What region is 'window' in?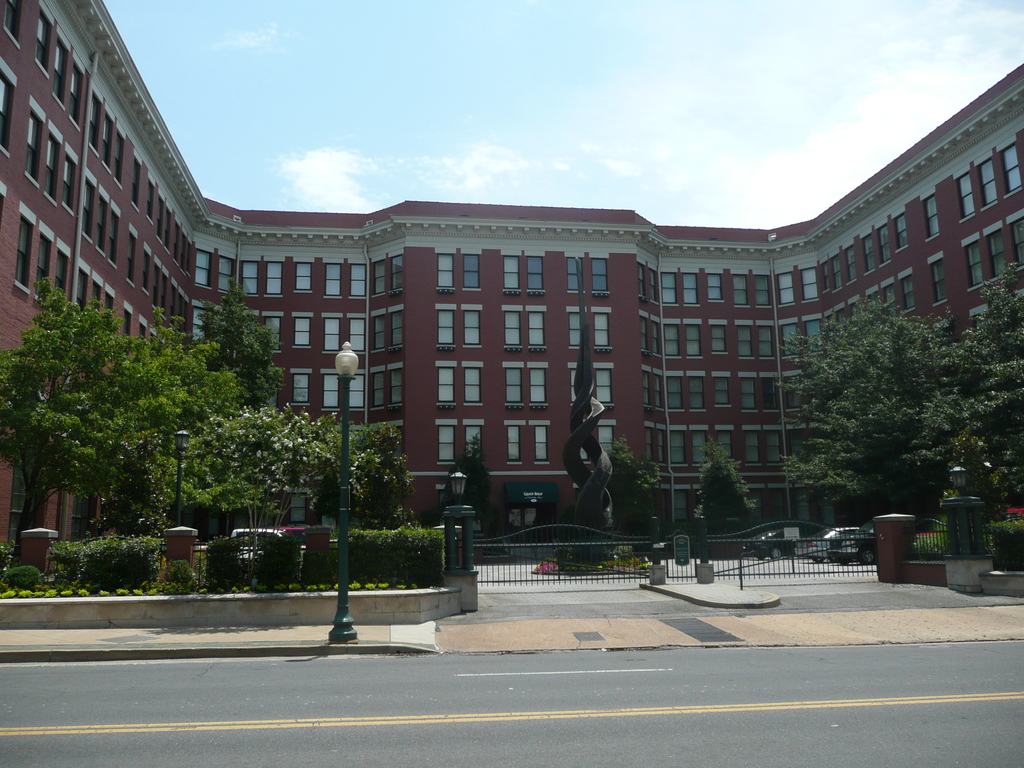
{"x1": 756, "y1": 321, "x2": 773, "y2": 358}.
